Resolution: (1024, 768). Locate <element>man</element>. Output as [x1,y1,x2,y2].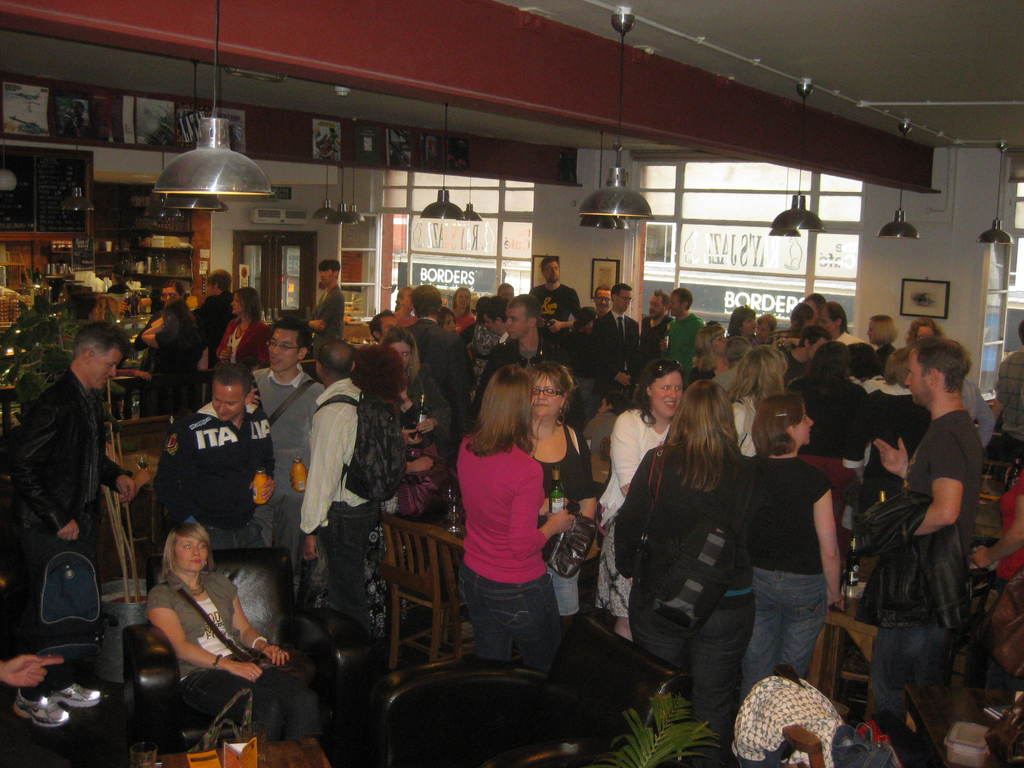
[863,327,967,750].
